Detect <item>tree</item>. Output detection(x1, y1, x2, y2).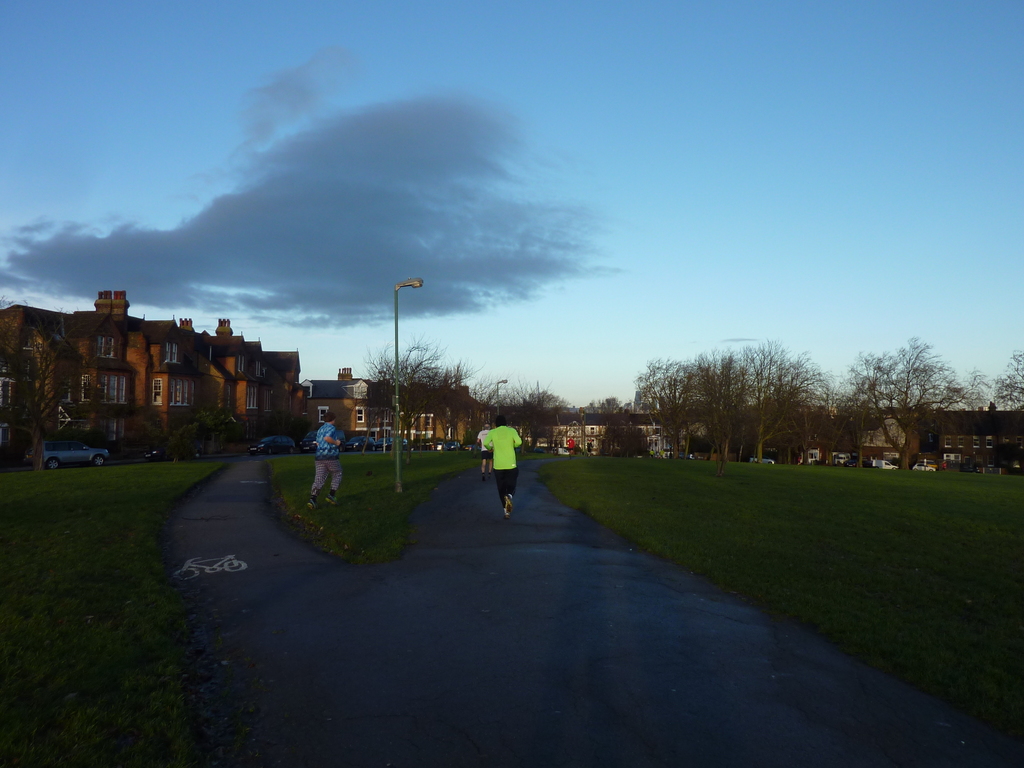
detection(582, 396, 659, 454).
